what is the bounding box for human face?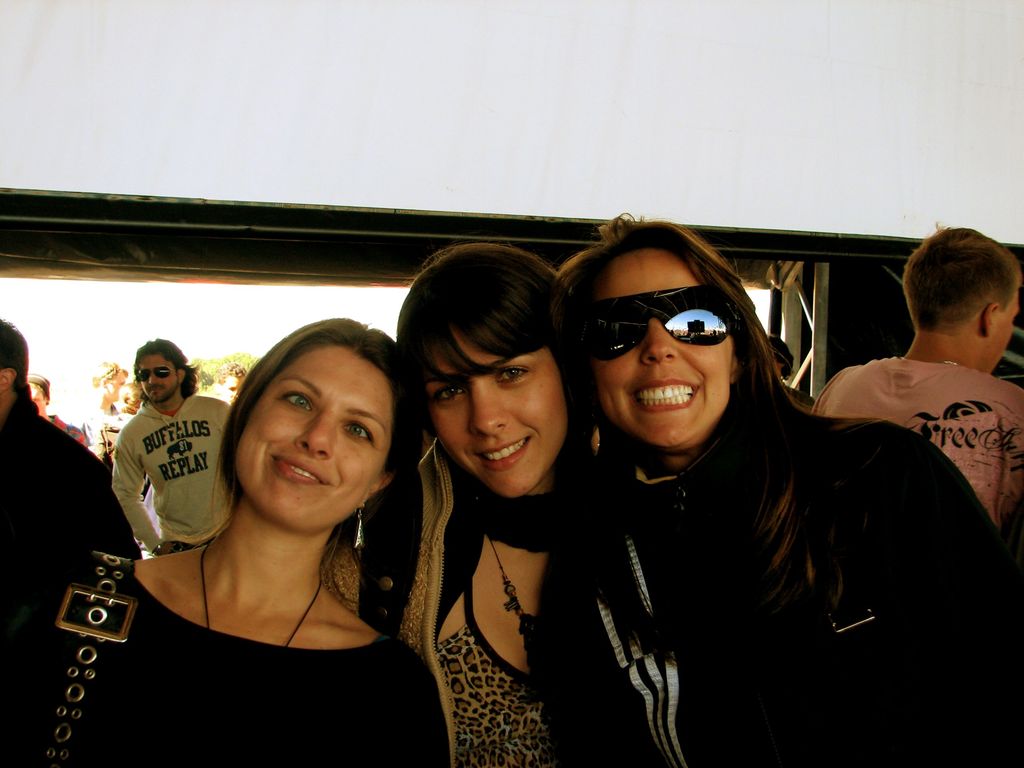
(593, 252, 731, 445).
